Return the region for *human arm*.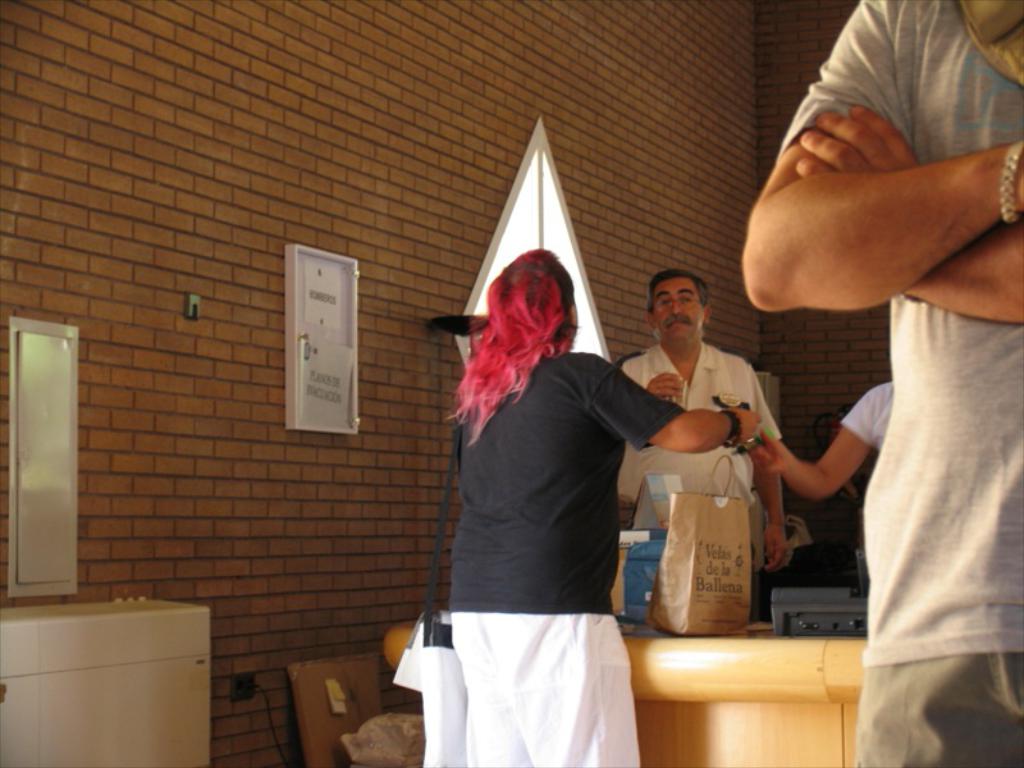
{"x1": 582, "y1": 356, "x2": 763, "y2": 463}.
